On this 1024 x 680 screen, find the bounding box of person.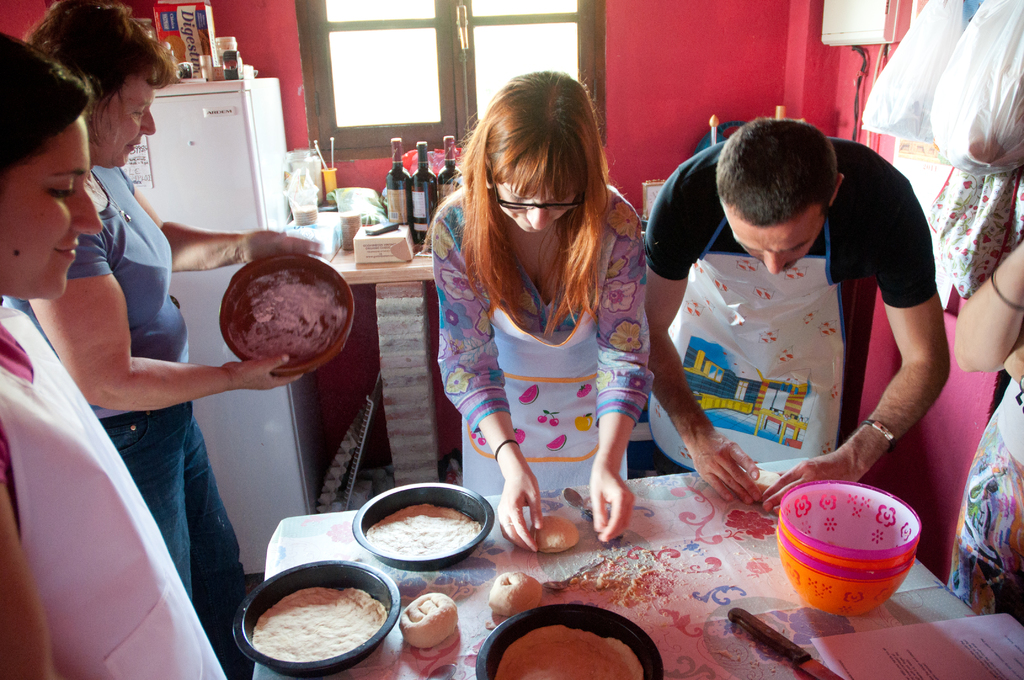
Bounding box: left=0, top=29, right=237, bottom=679.
